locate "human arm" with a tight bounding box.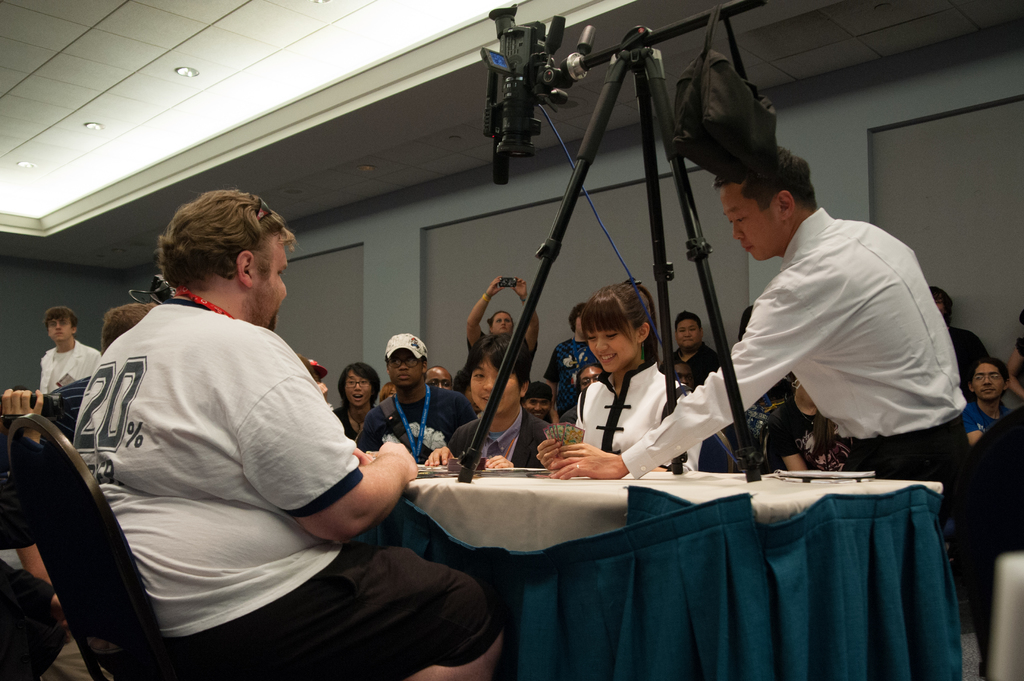
538, 259, 824, 482.
